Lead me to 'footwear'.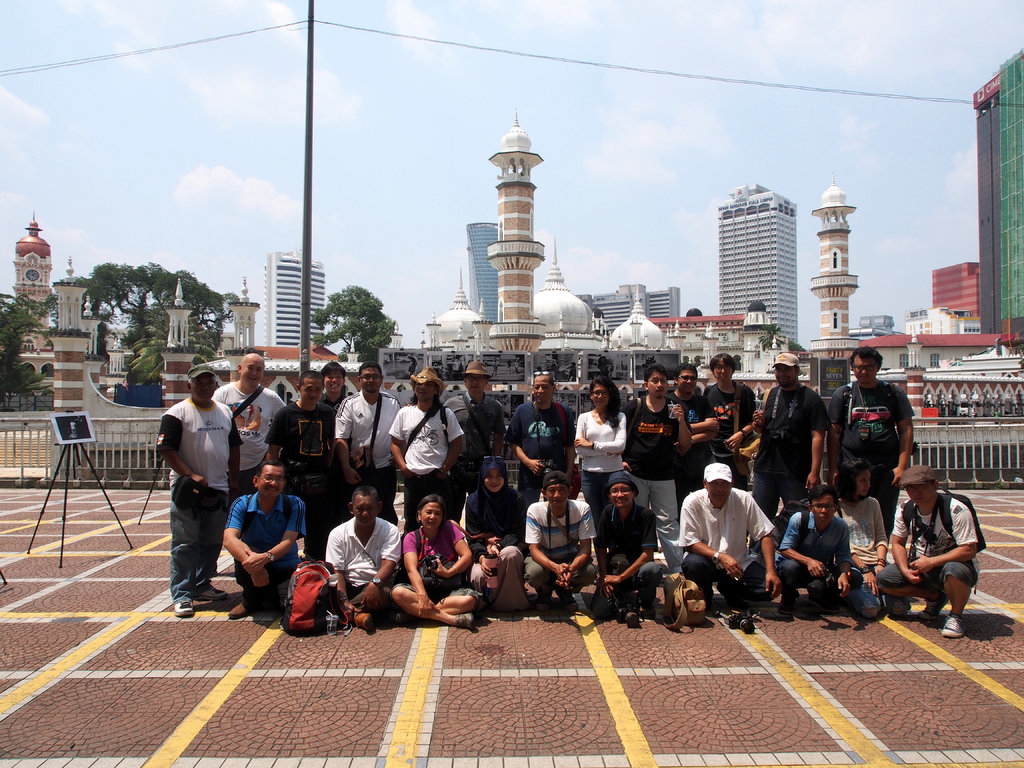
Lead to Rect(777, 593, 798, 616).
